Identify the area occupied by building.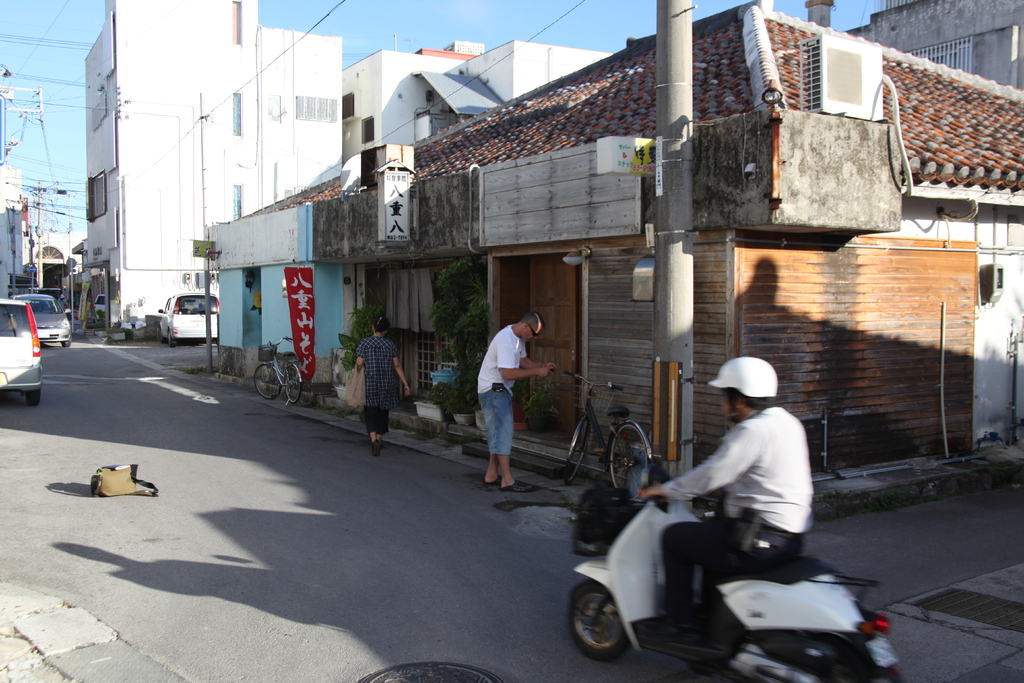
Area: rect(842, 0, 1023, 94).
